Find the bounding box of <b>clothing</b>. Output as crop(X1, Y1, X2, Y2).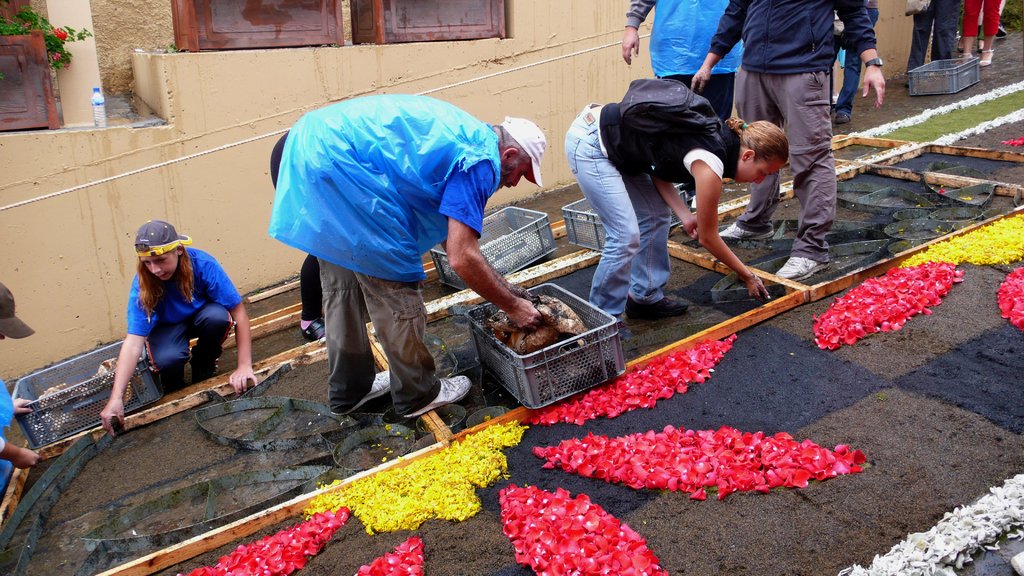
crop(295, 115, 335, 317).
